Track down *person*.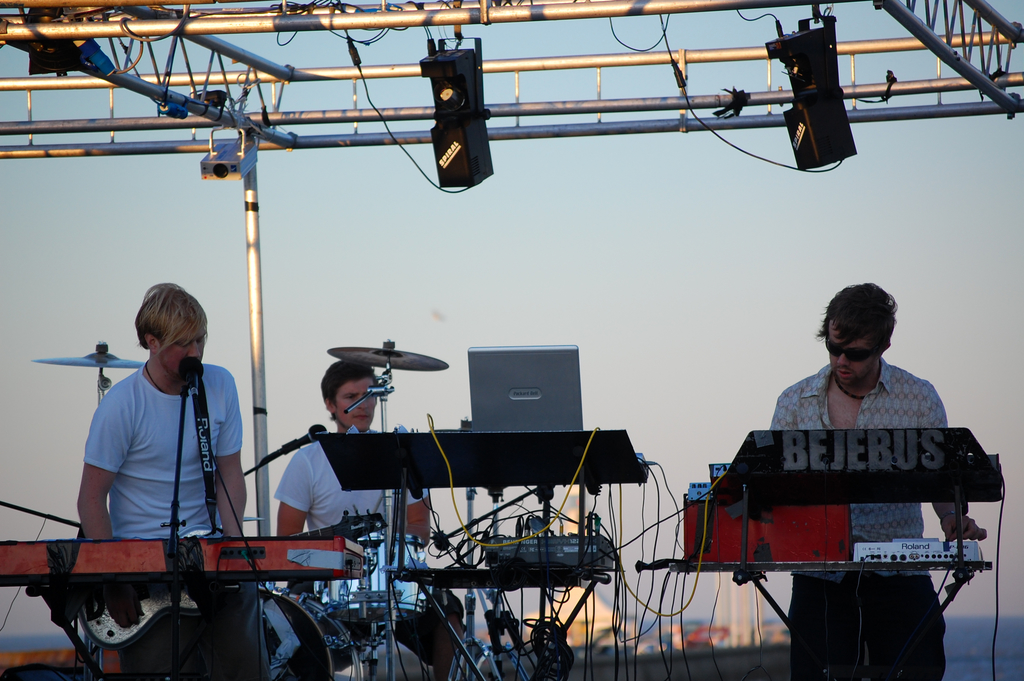
Tracked to <bbox>272, 360, 467, 680</bbox>.
